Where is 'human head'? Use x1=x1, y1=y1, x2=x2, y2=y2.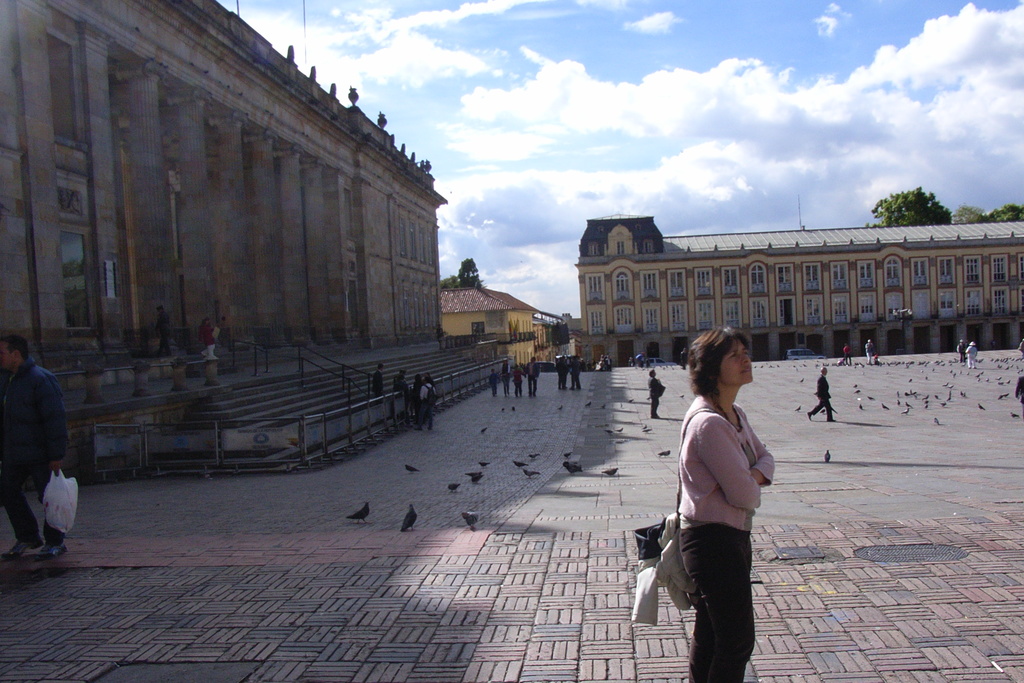
x1=819, y1=365, x2=827, y2=375.
